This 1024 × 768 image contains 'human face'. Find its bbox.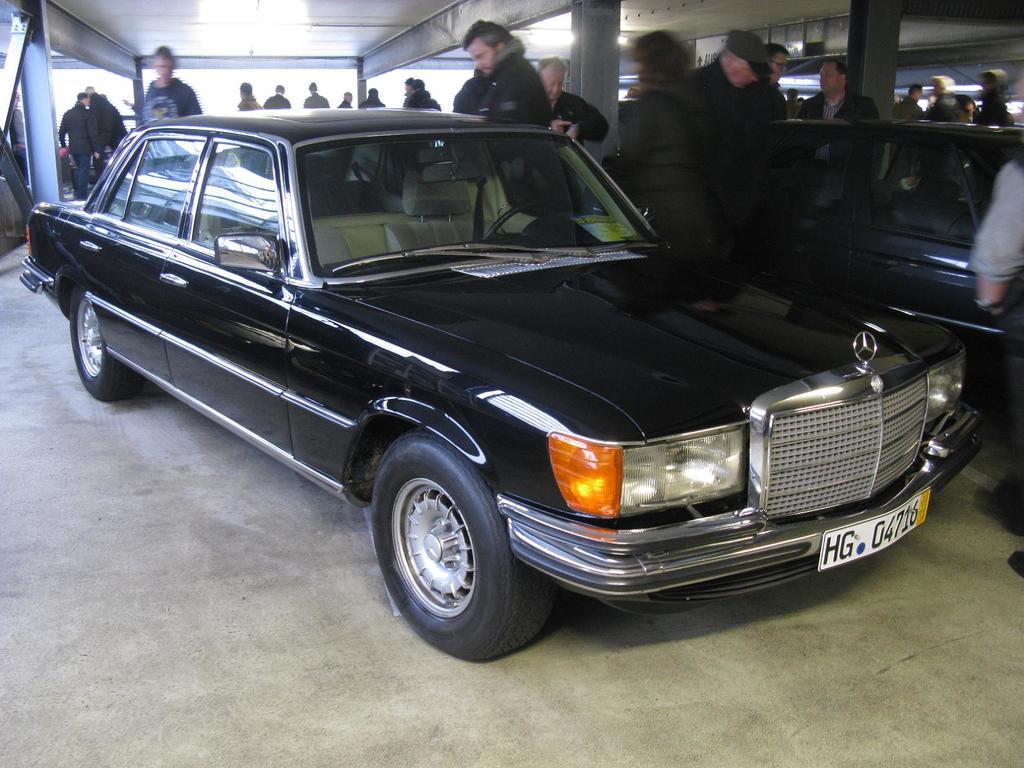
x1=732, y1=64, x2=757, y2=88.
